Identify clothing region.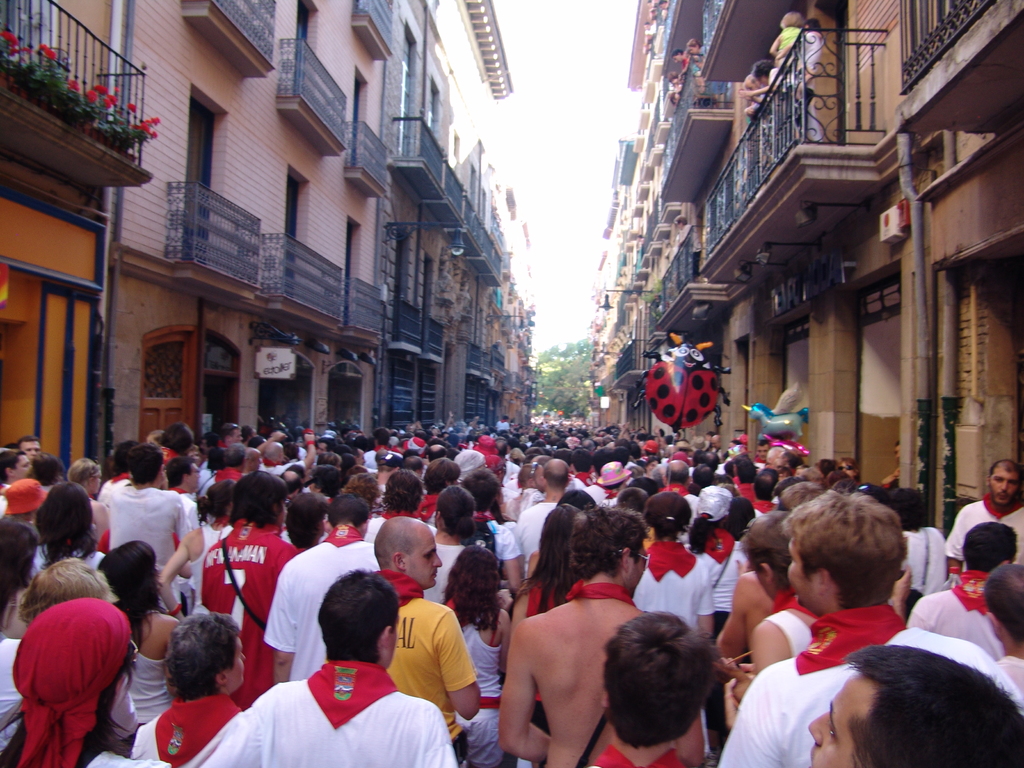
Region: [x1=17, y1=579, x2=132, y2=755].
